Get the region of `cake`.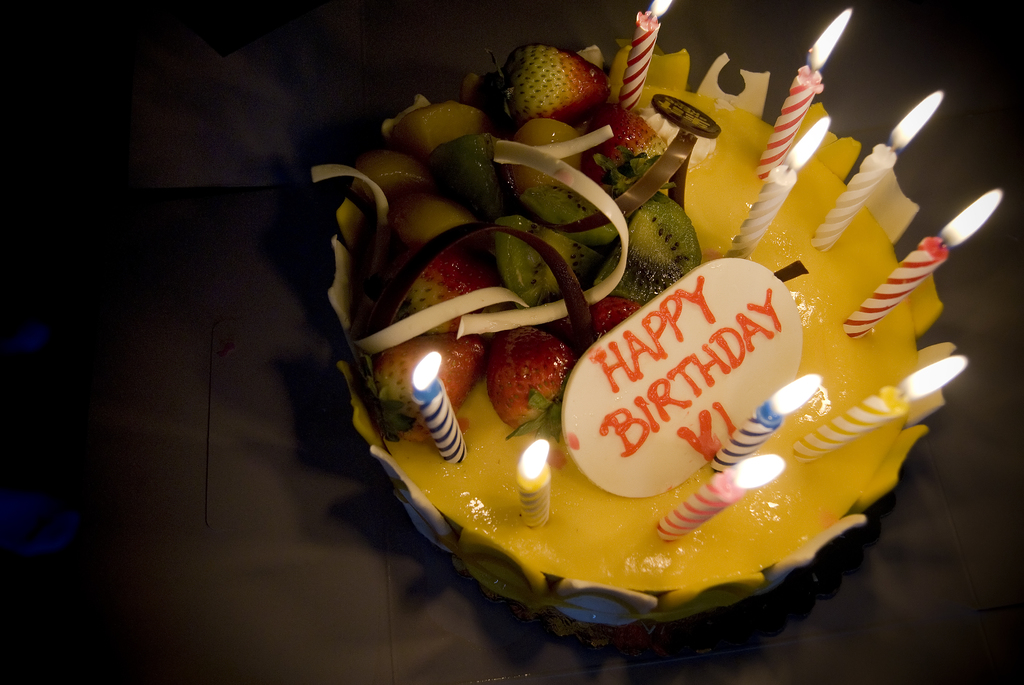
left=316, top=47, right=948, bottom=634.
